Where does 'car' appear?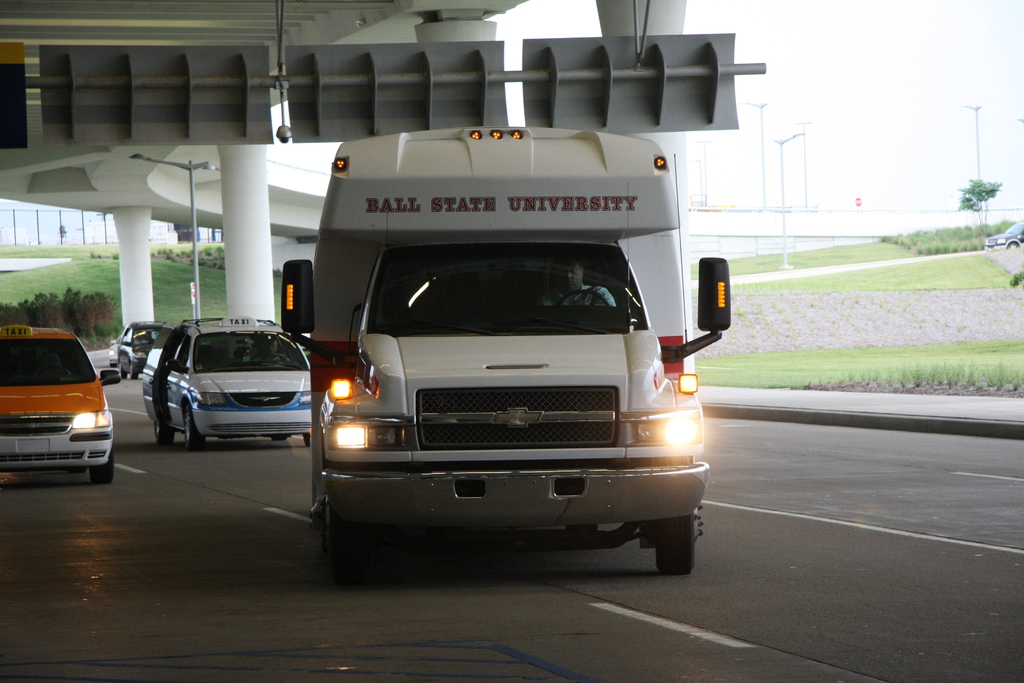
Appears at 0:324:123:481.
